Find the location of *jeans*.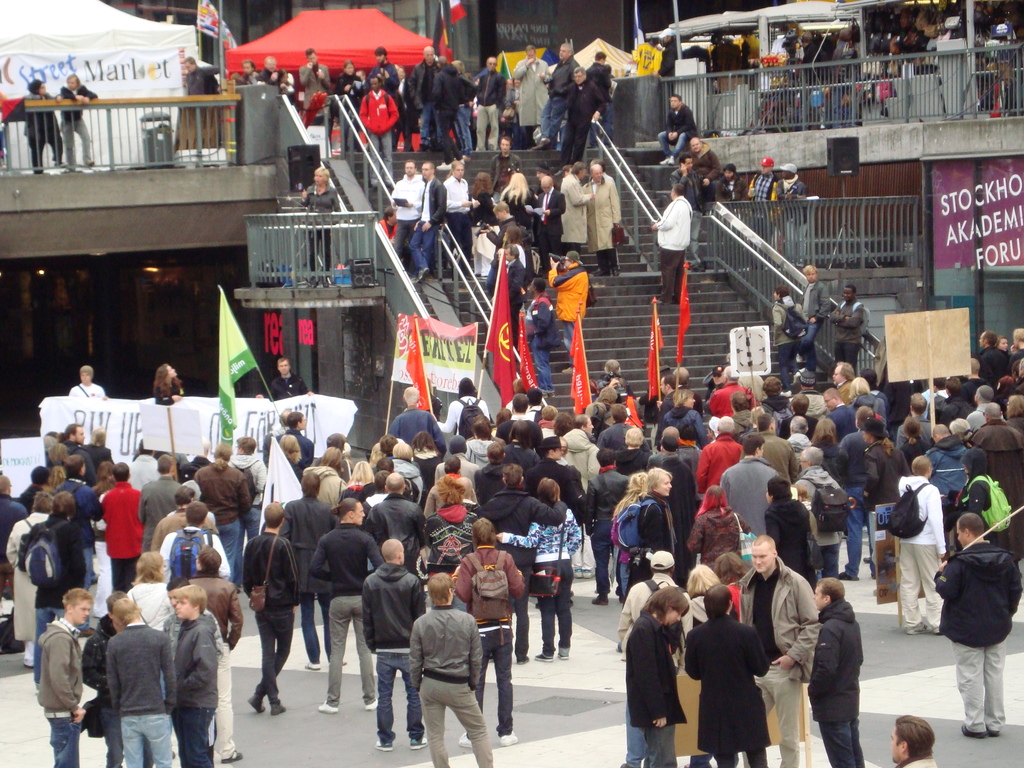
Location: (780, 341, 802, 390).
